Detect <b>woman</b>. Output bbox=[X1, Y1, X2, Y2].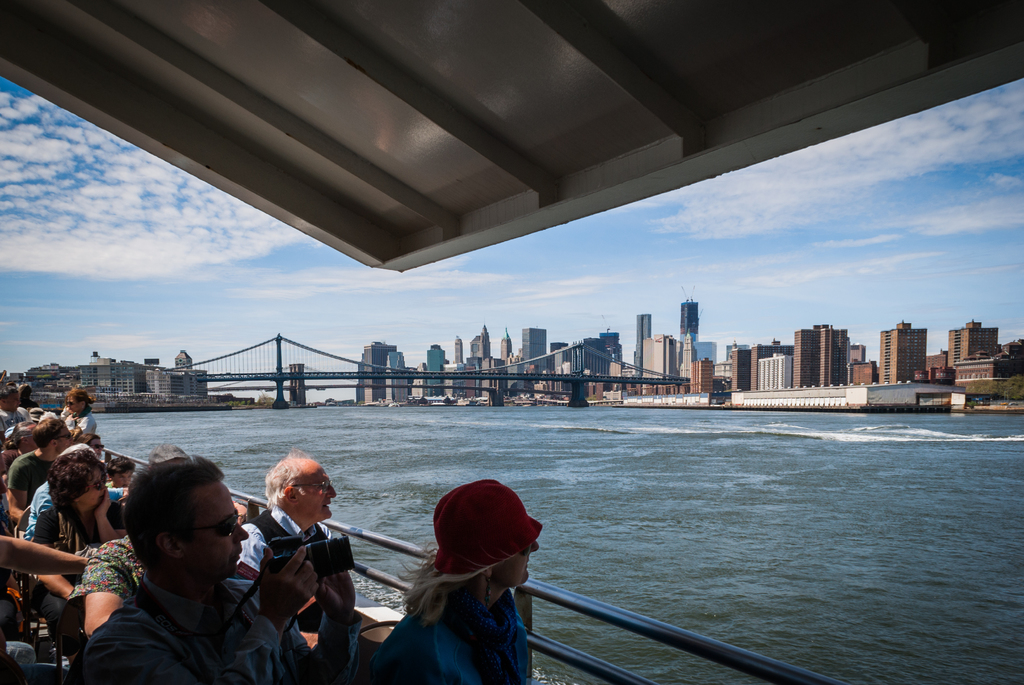
bbox=[31, 451, 129, 662].
